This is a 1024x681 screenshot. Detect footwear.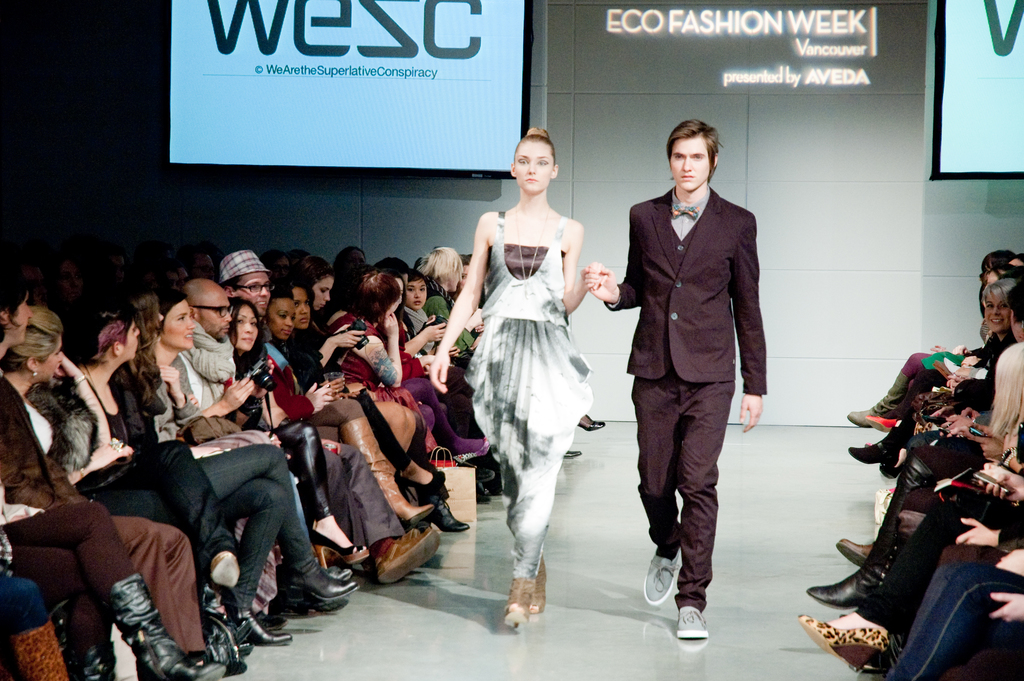
574:416:604:430.
